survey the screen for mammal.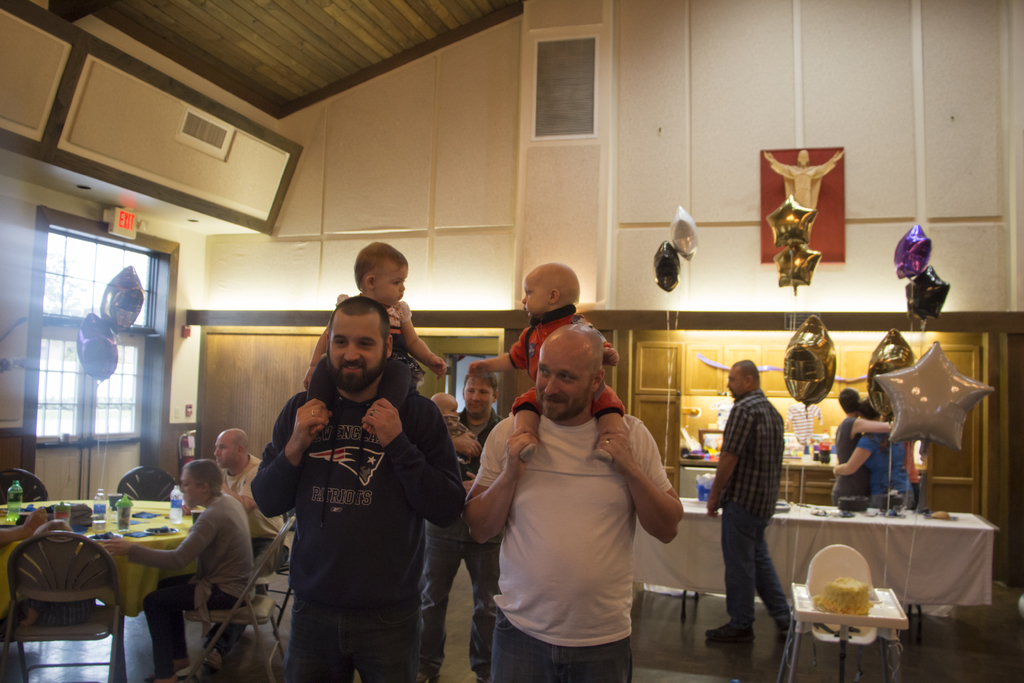
Survey found: (125,459,249,682).
